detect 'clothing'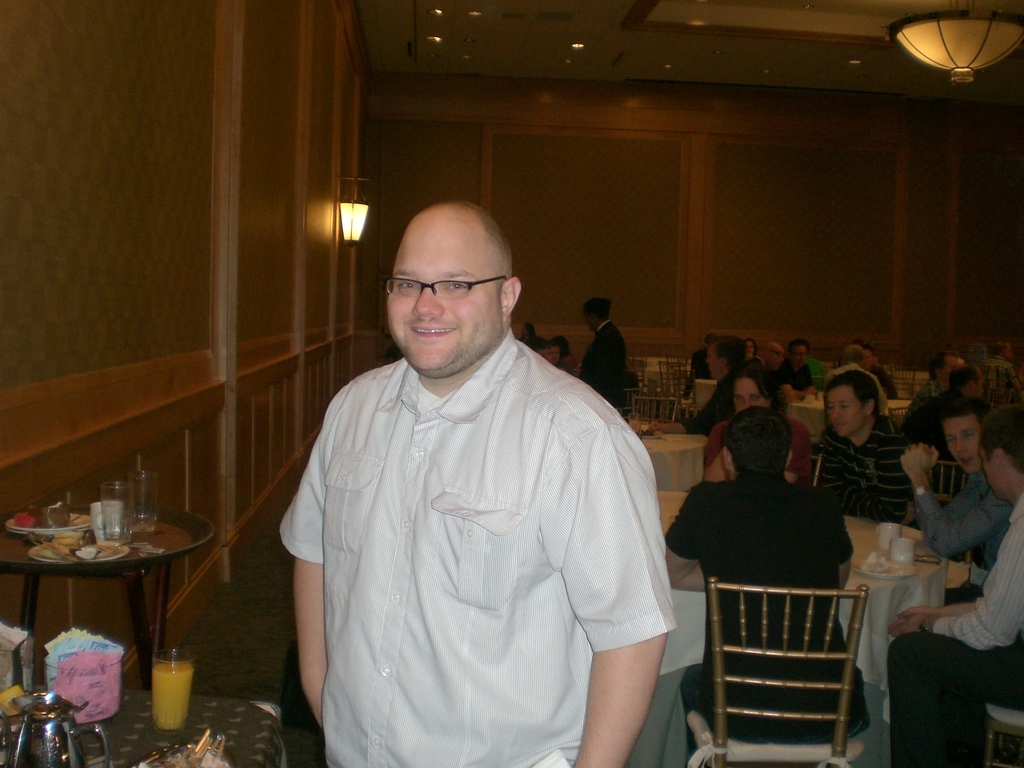
bbox=[897, 368, 954, 463]
